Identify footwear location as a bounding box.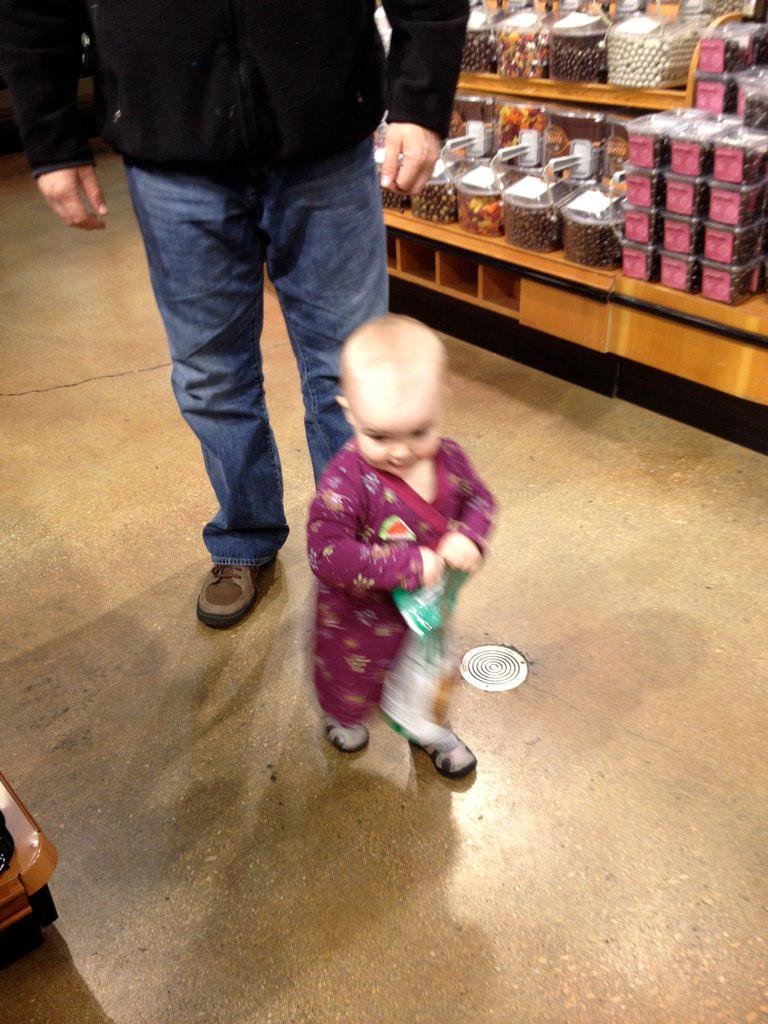
bbox(411, 741, 477, 783).
